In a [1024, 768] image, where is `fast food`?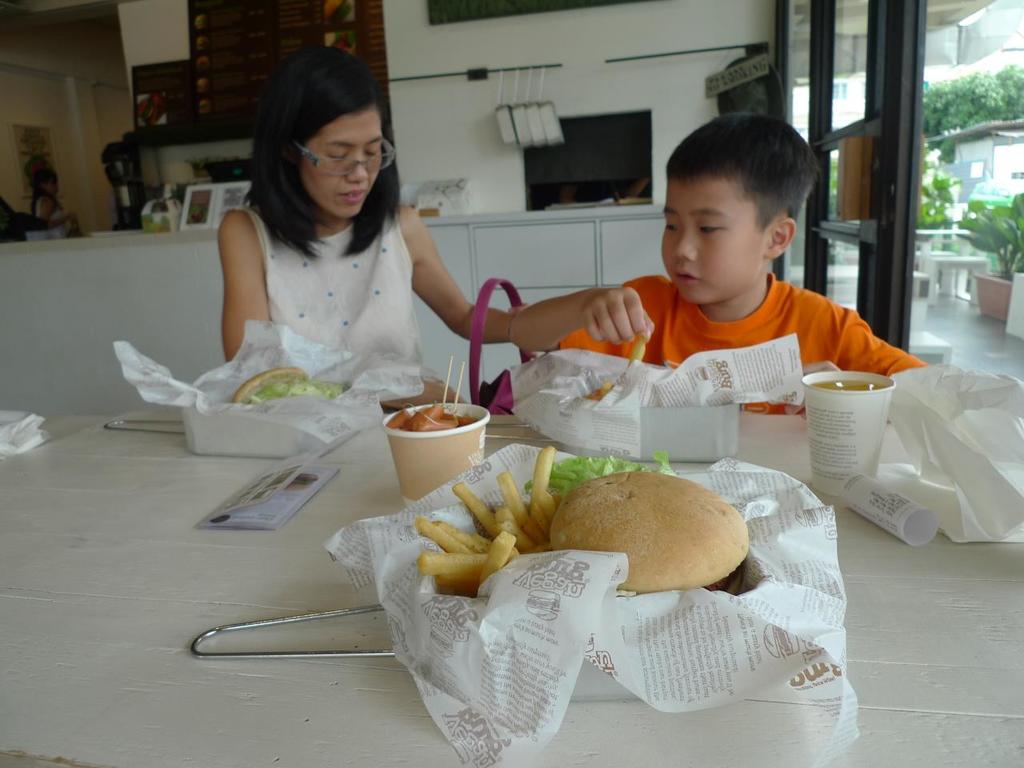
l=592, t=382, r=610, b=396.
